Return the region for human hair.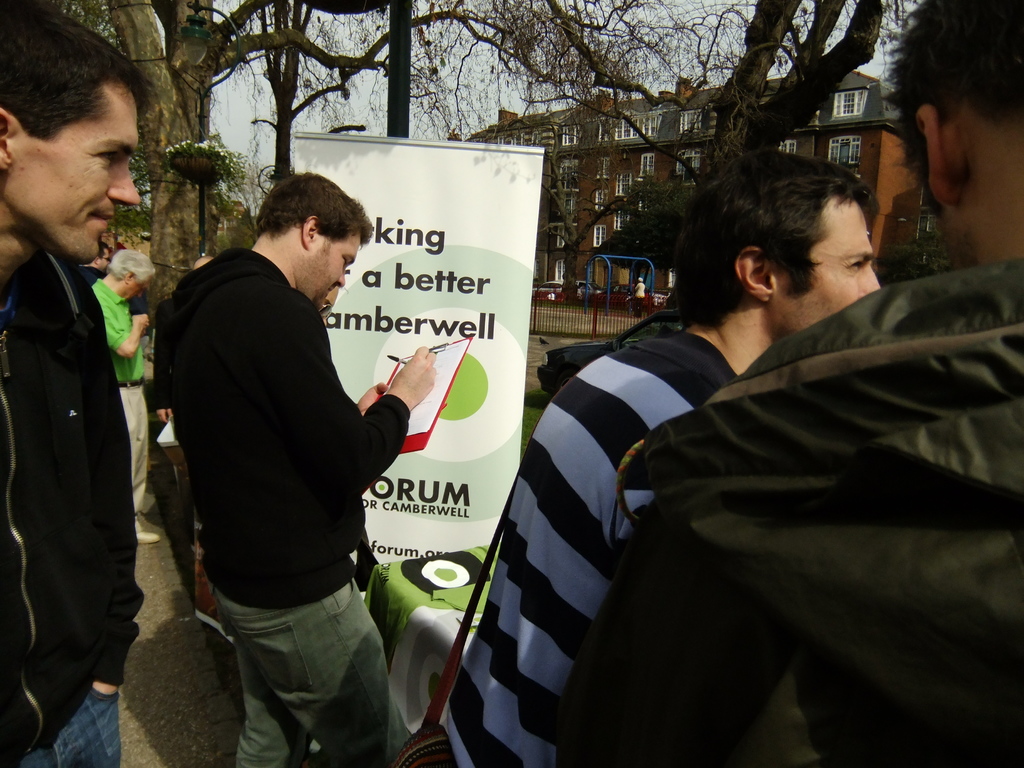
655 145 879 295.
